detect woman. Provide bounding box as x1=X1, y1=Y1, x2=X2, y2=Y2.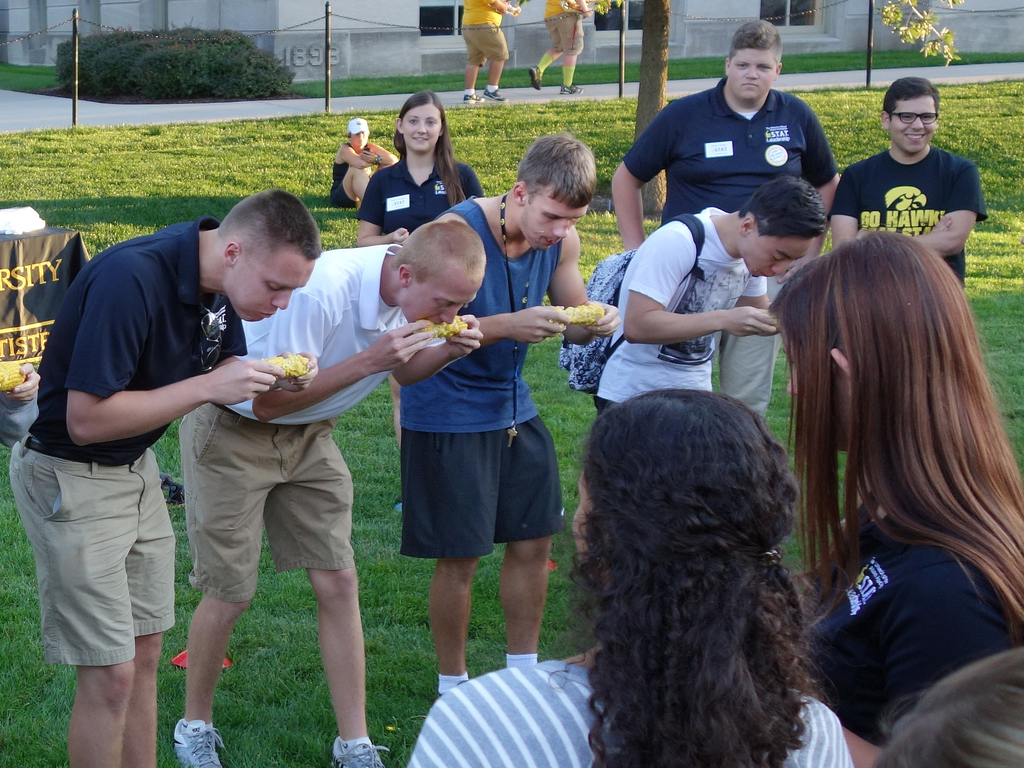
x1=765, y1=198, x2=1023, y2=743.
